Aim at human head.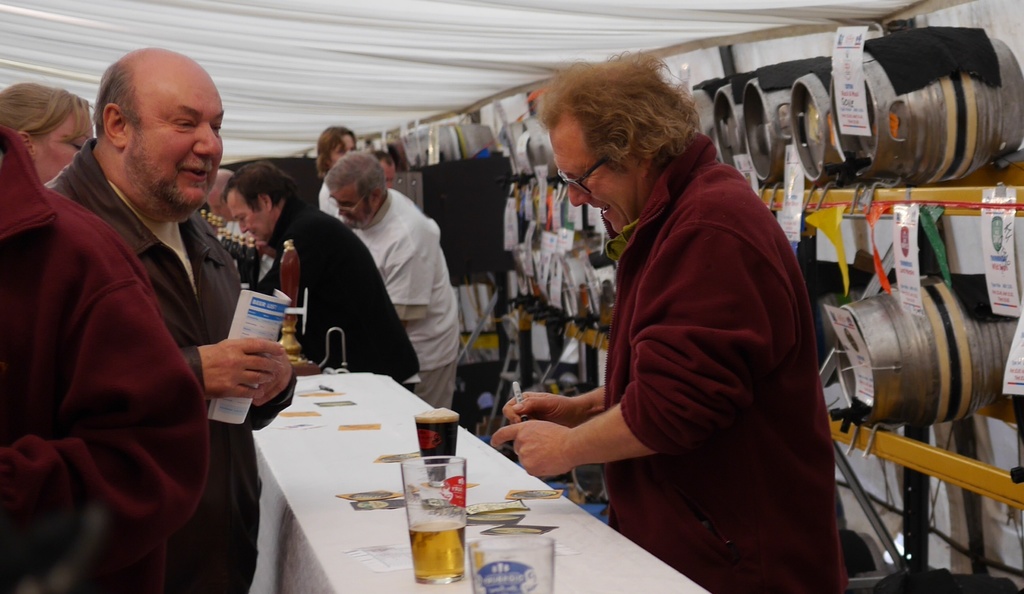
Aimed at region(321, 153, 380, 229).
